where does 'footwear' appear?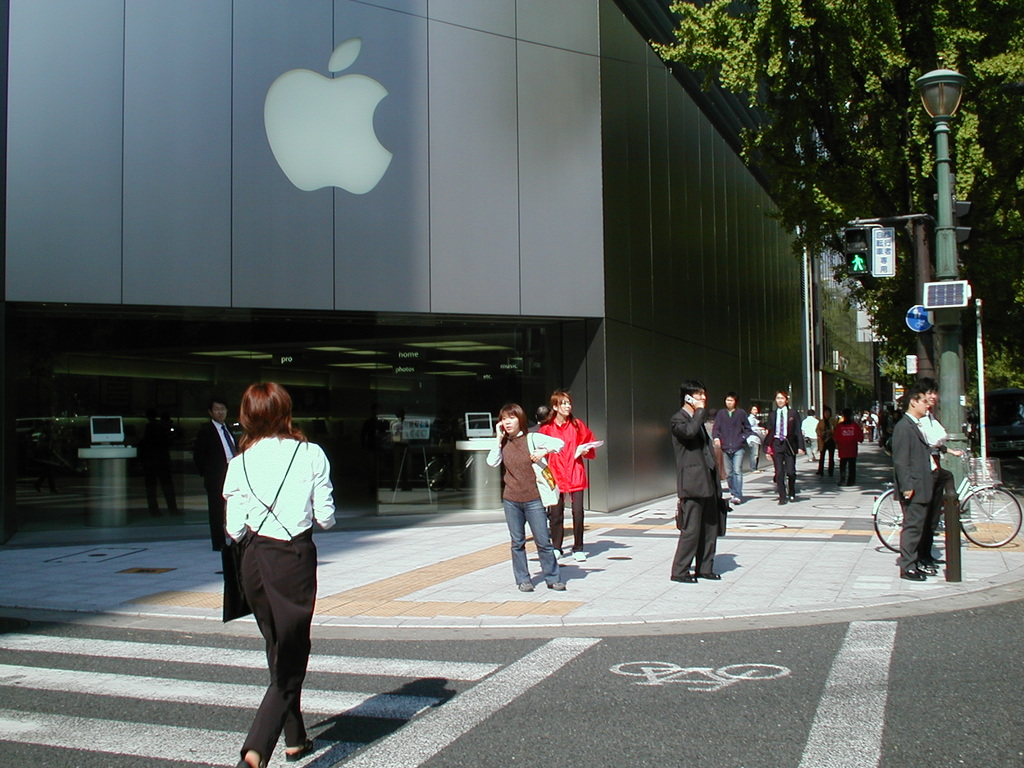
Appears at (669,573,700,584).
